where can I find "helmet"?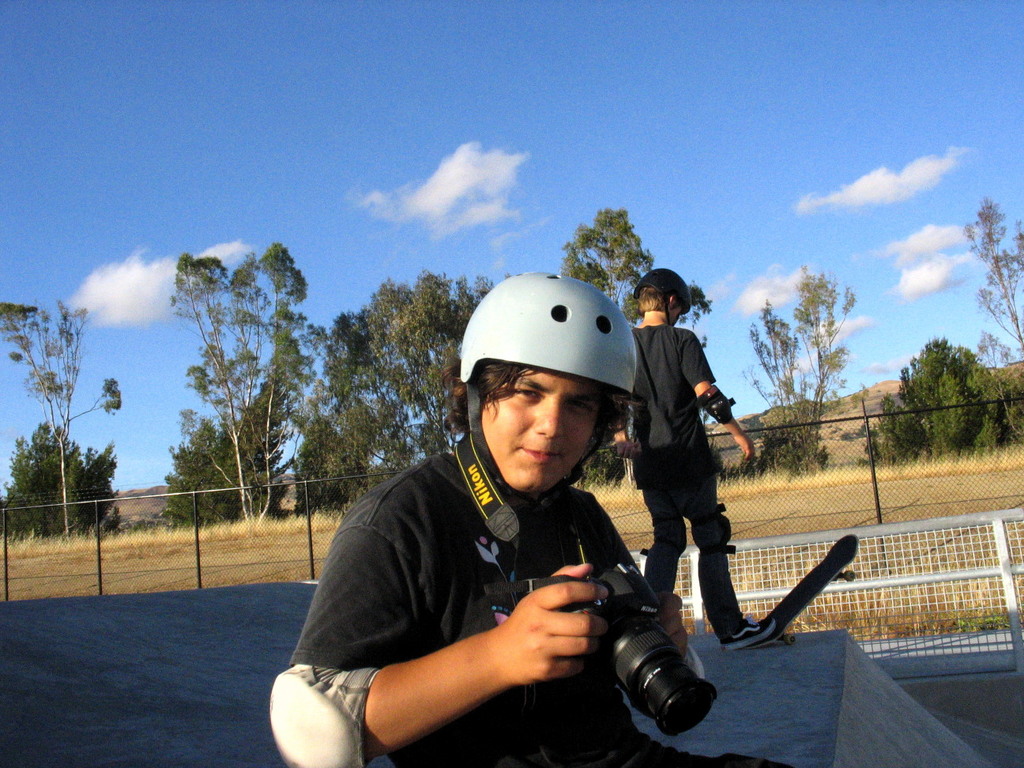
You can find it at x1=634, y1=267, x2=695, y2=329.
